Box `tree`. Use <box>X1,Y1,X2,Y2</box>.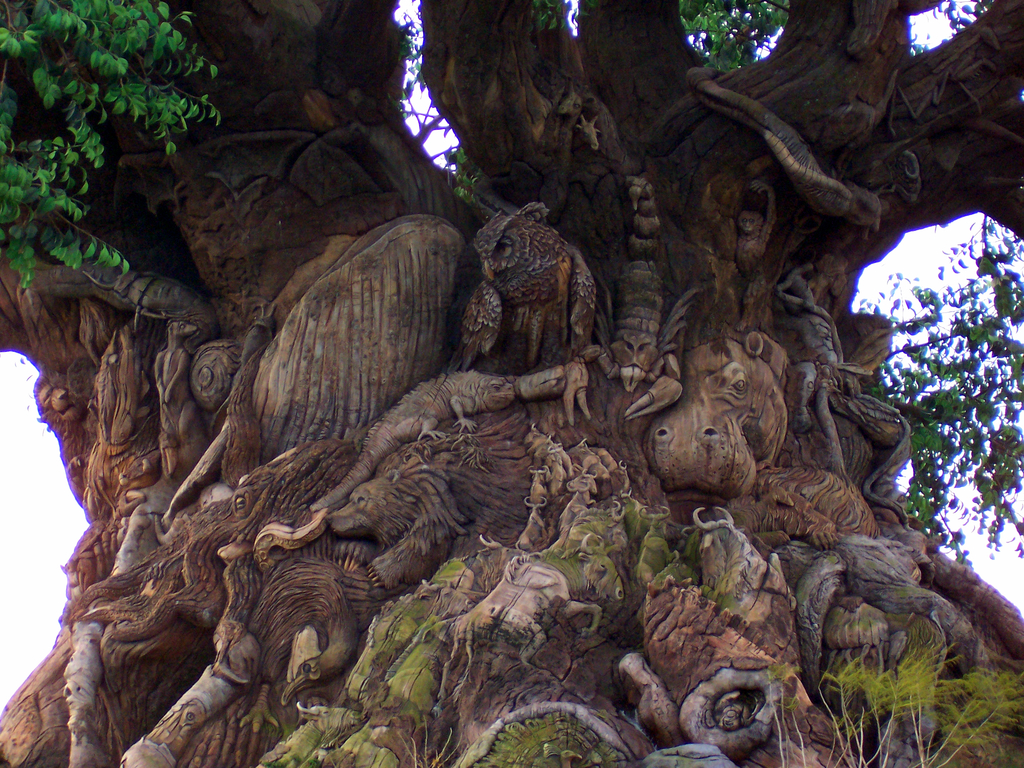
<box>16,0,961,760</box>.
